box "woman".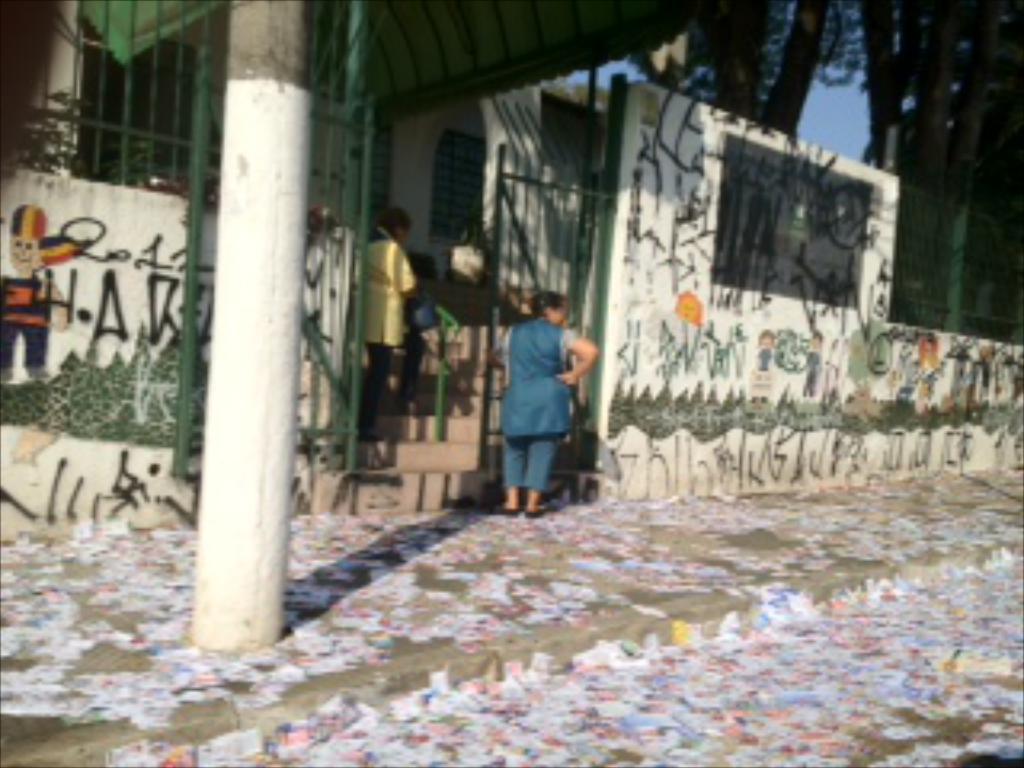
[490,291,598,534].
